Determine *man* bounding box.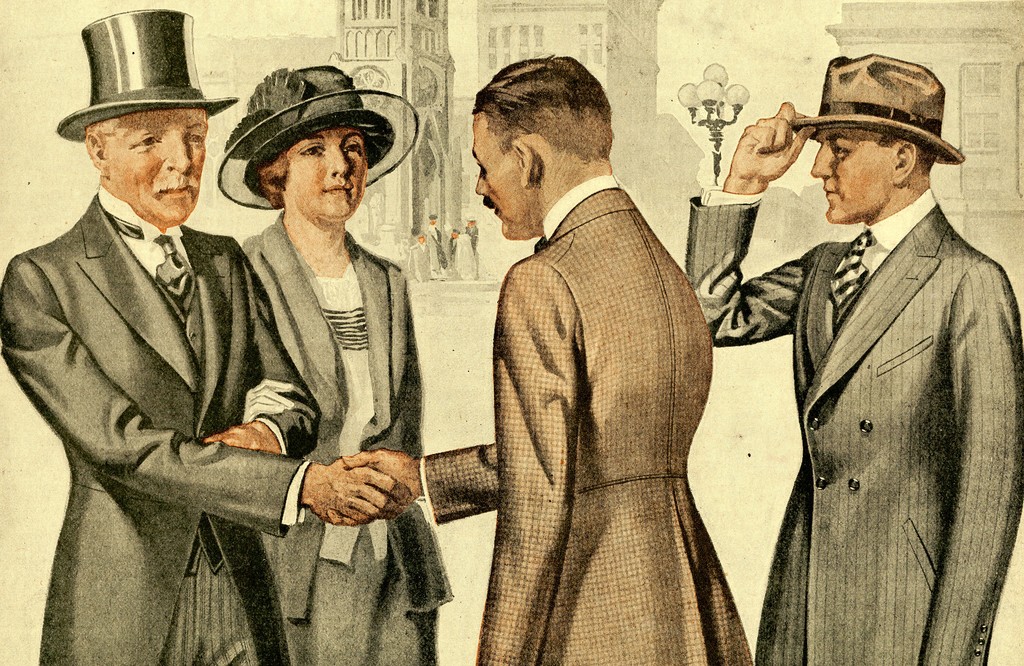
Determined: pyautogui.locateOnScreen(0, 2, 413, 665).
